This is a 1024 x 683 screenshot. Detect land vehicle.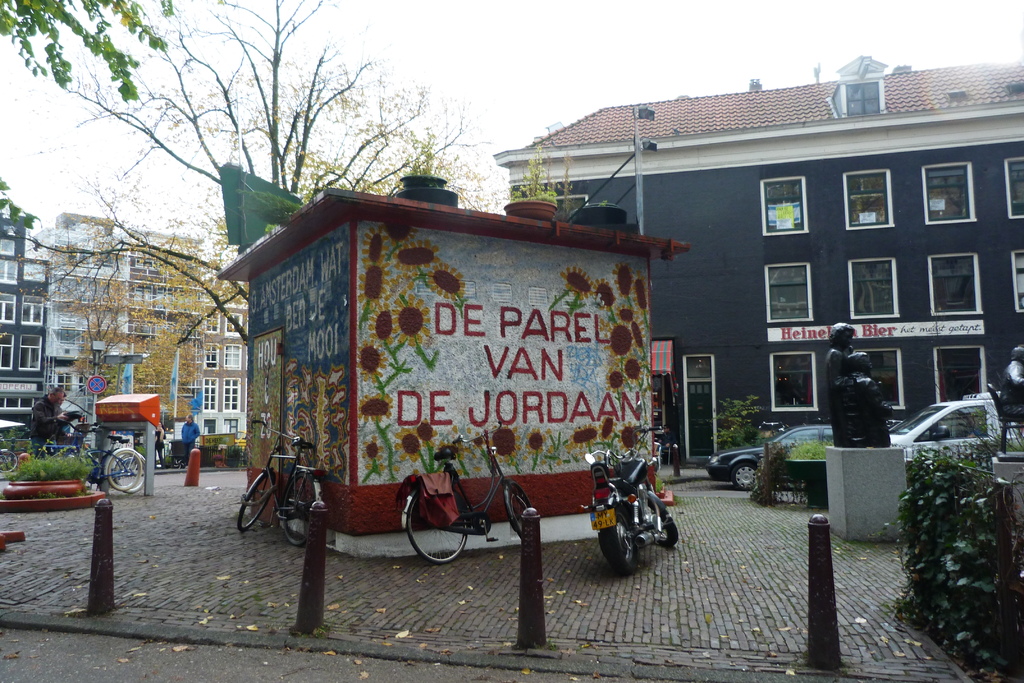
[left=596, top=454, right=680, bottom=583].
